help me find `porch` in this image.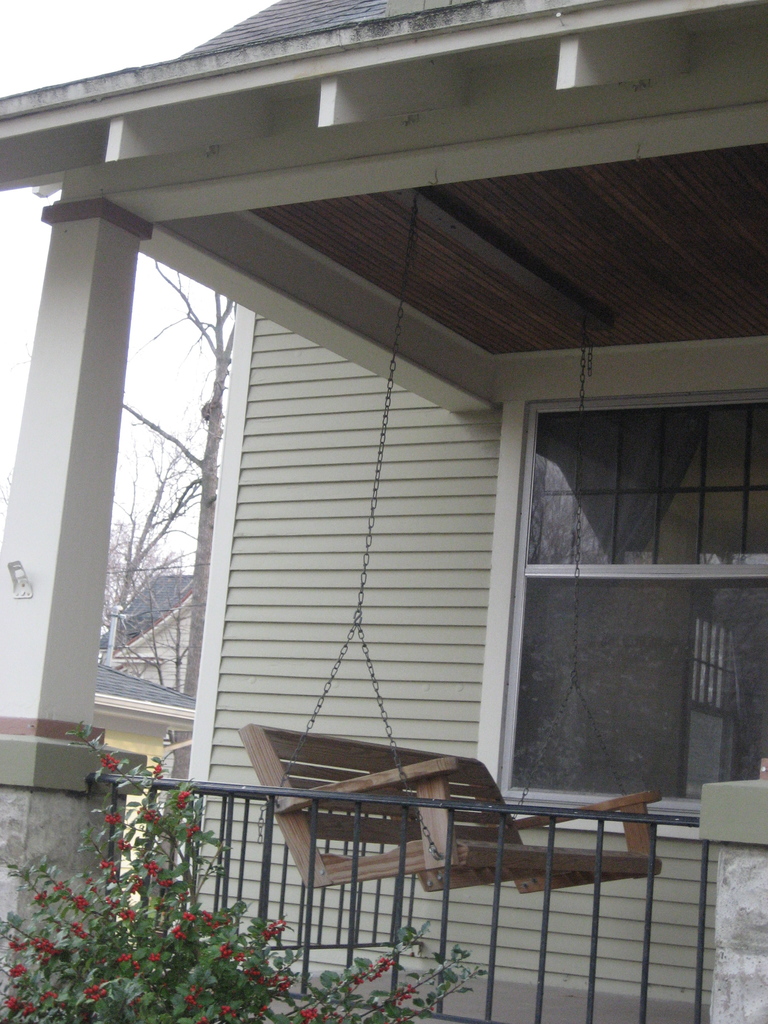
Found it: {"left": 179, "top": 158, "right": 767, "bottom": 1023}.
